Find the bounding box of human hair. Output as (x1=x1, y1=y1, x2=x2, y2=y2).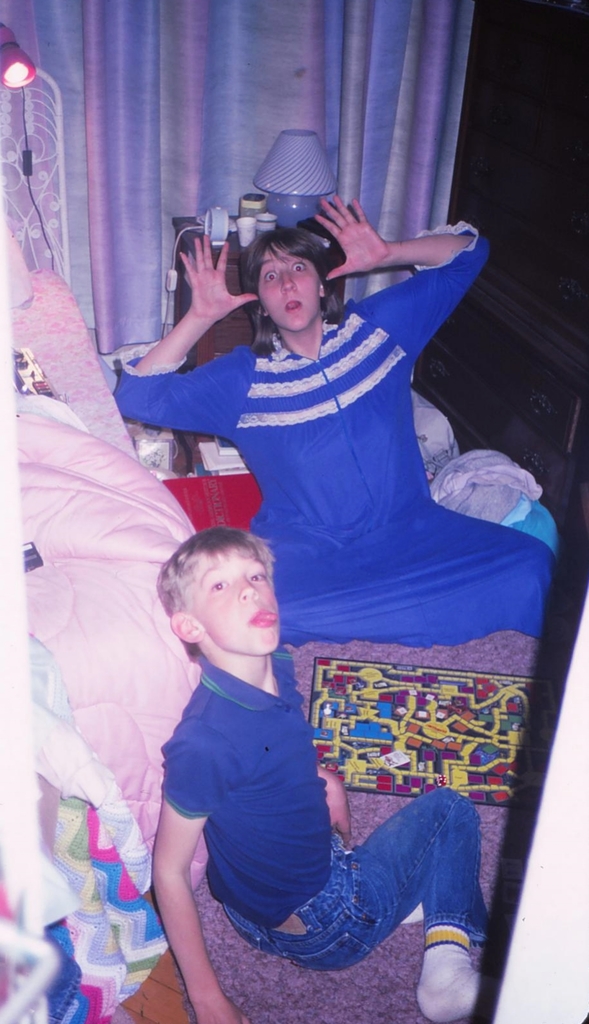
(x1=157, y1=524, x2=283, y2=661).
